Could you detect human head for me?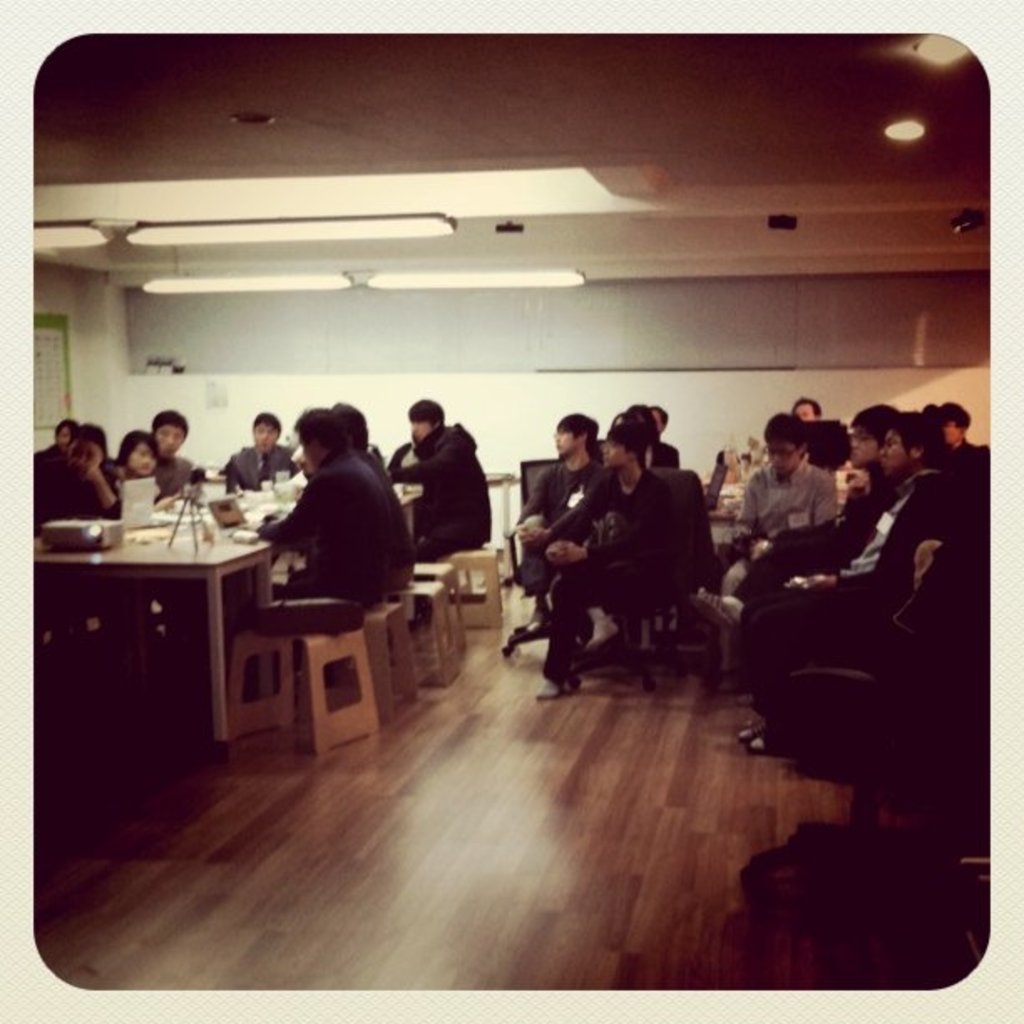
Detection result: select_region(622, 408, 661, 443).
